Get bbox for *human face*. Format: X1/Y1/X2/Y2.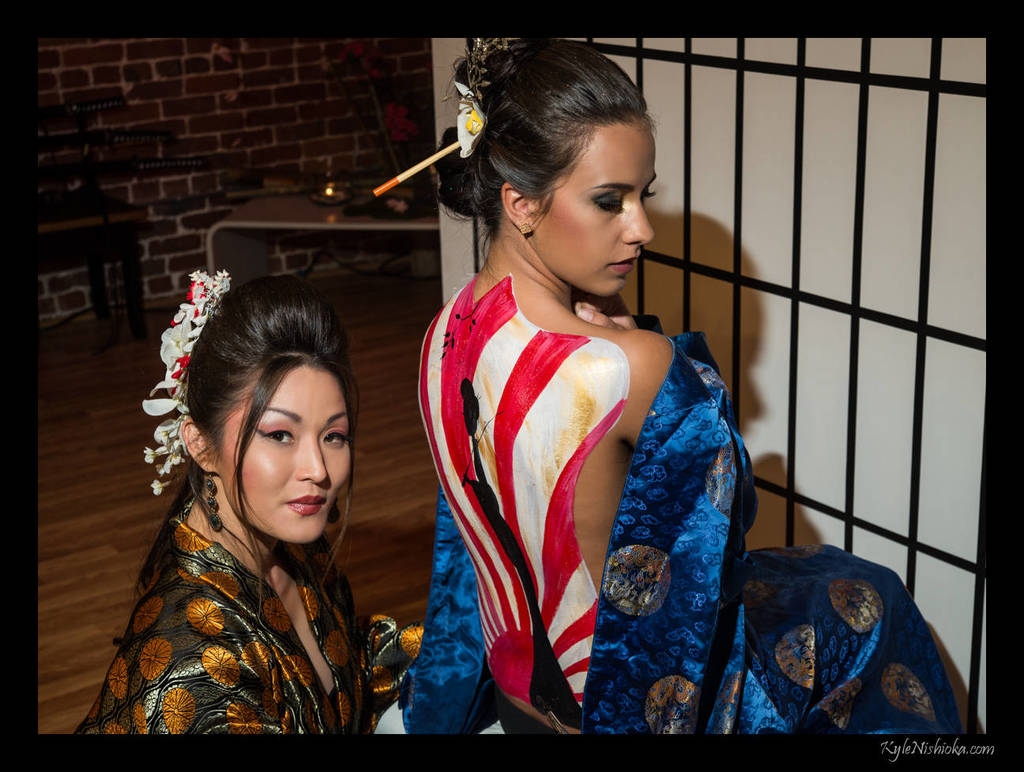
216/361/352/550.
